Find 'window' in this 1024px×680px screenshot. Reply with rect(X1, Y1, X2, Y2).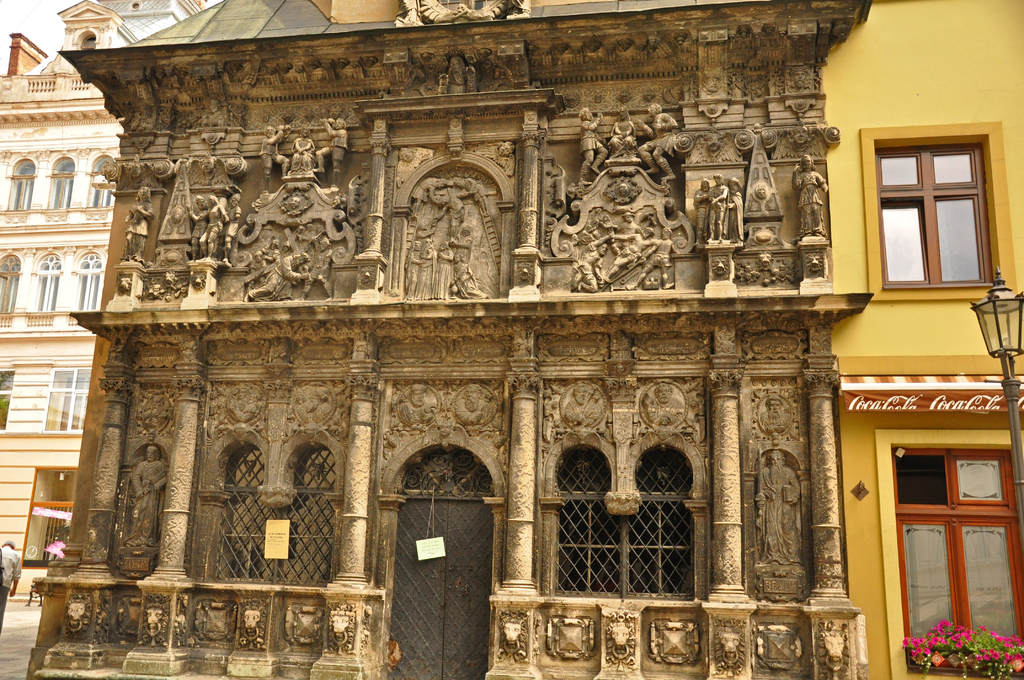
rect(48, 159, 74, 210).
